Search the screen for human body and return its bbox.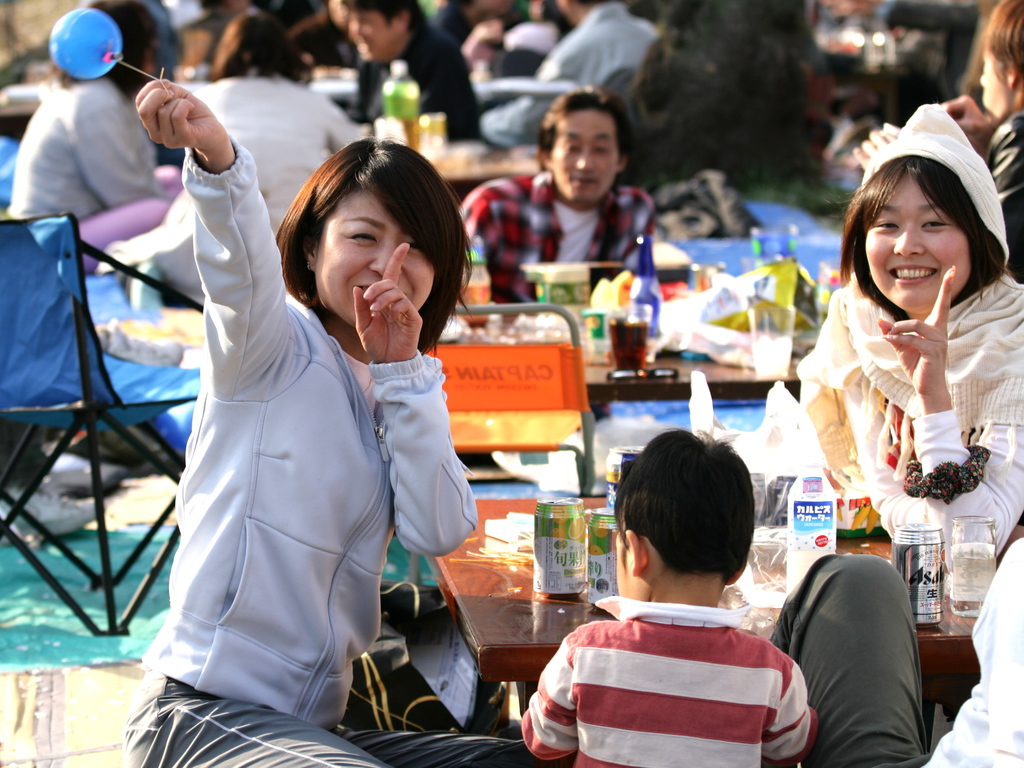
Found: bbox=(12, 0, 184, 269).
